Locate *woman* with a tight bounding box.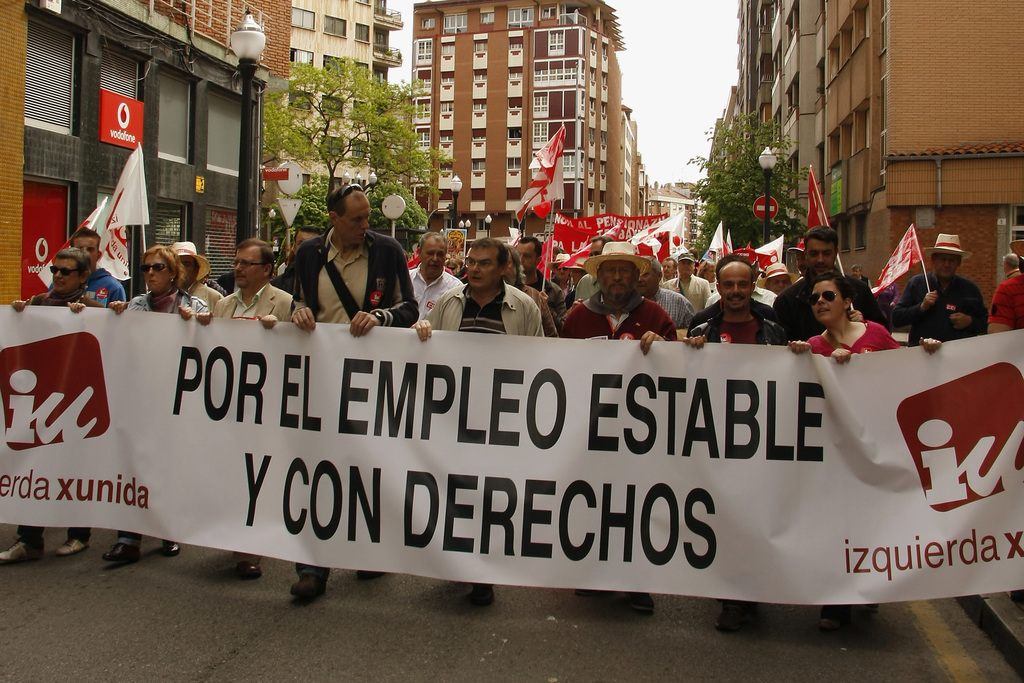
(x1=100, y1=240, x2=214, y2=565).
